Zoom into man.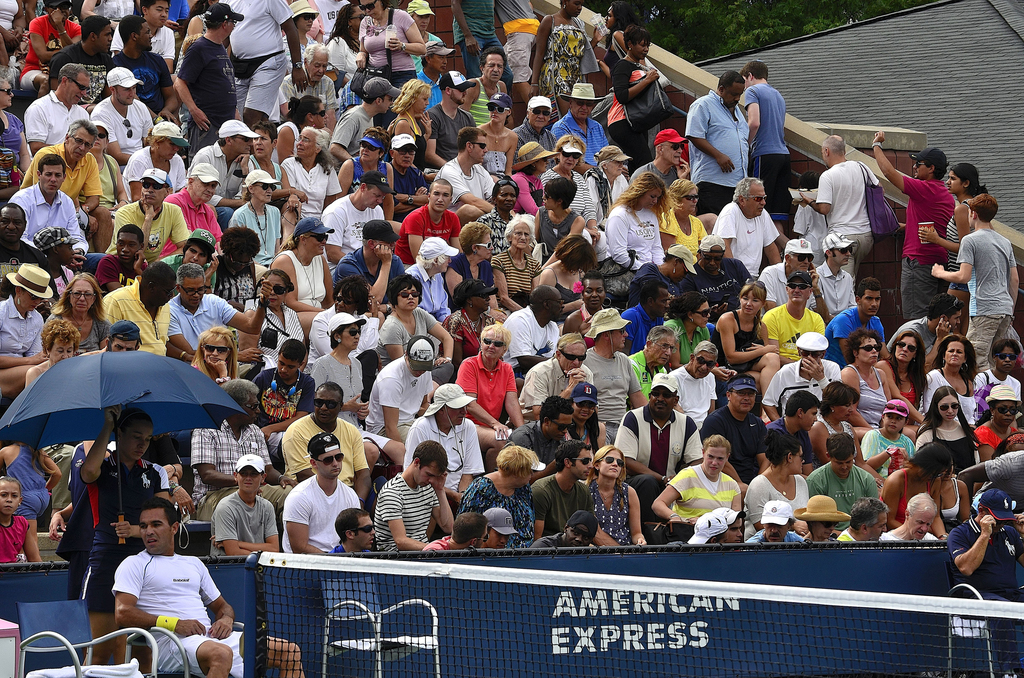
Zoom target: [697,371,769,494].
